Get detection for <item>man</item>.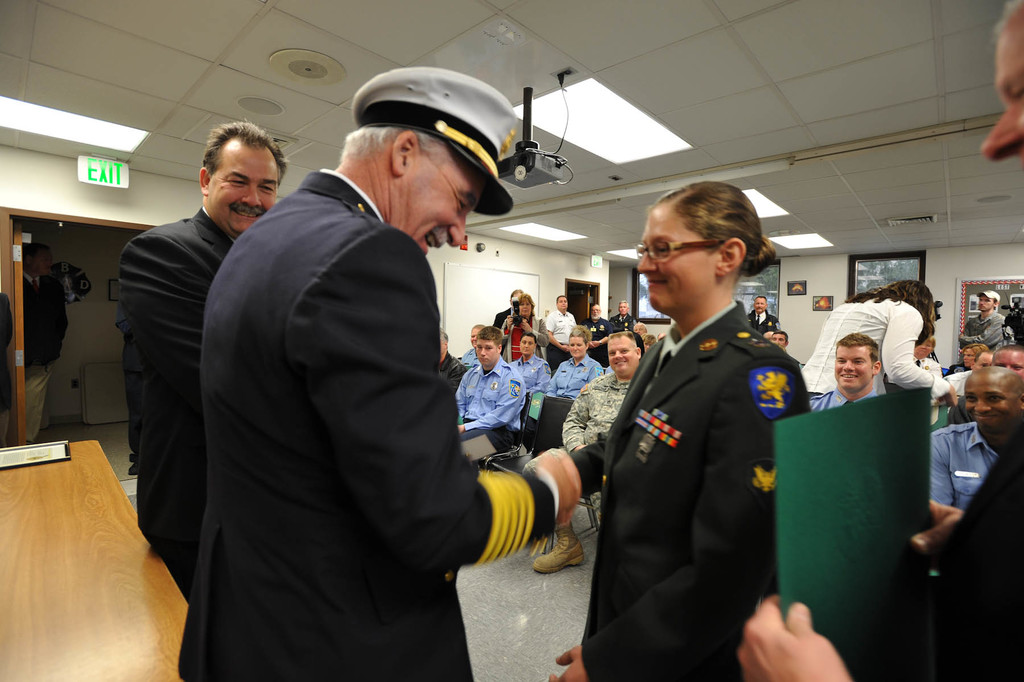
Detection: (x1=747, y1=292, x2=782, y2=335).
